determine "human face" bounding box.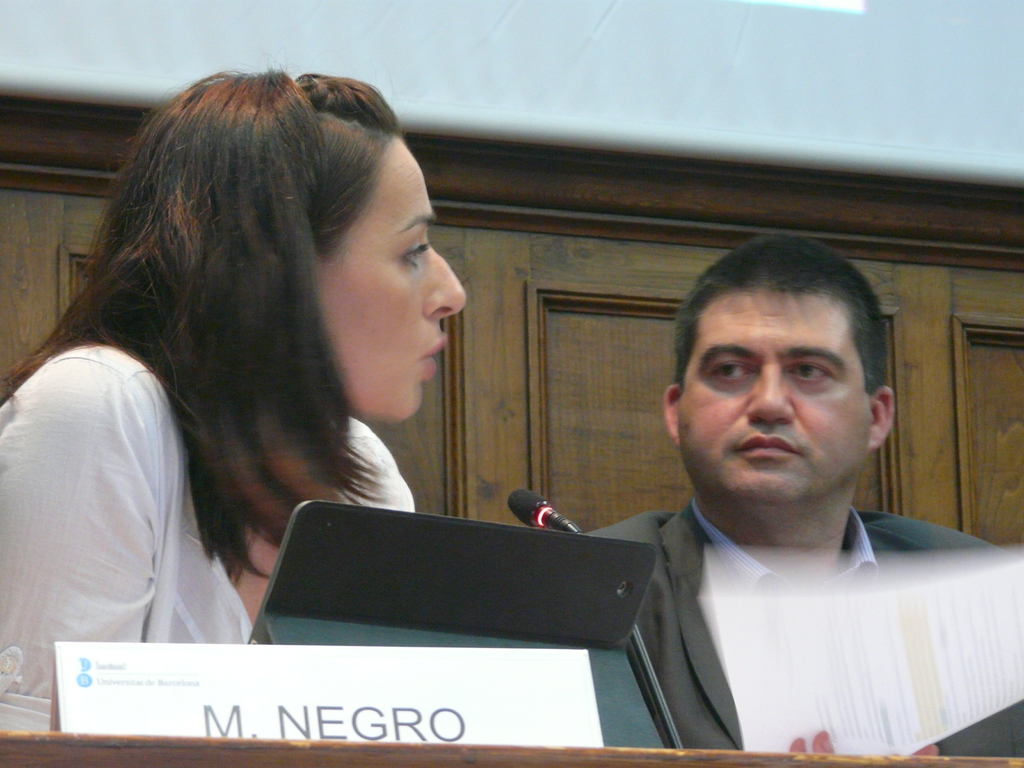
Determined: 317:138:468:422.
